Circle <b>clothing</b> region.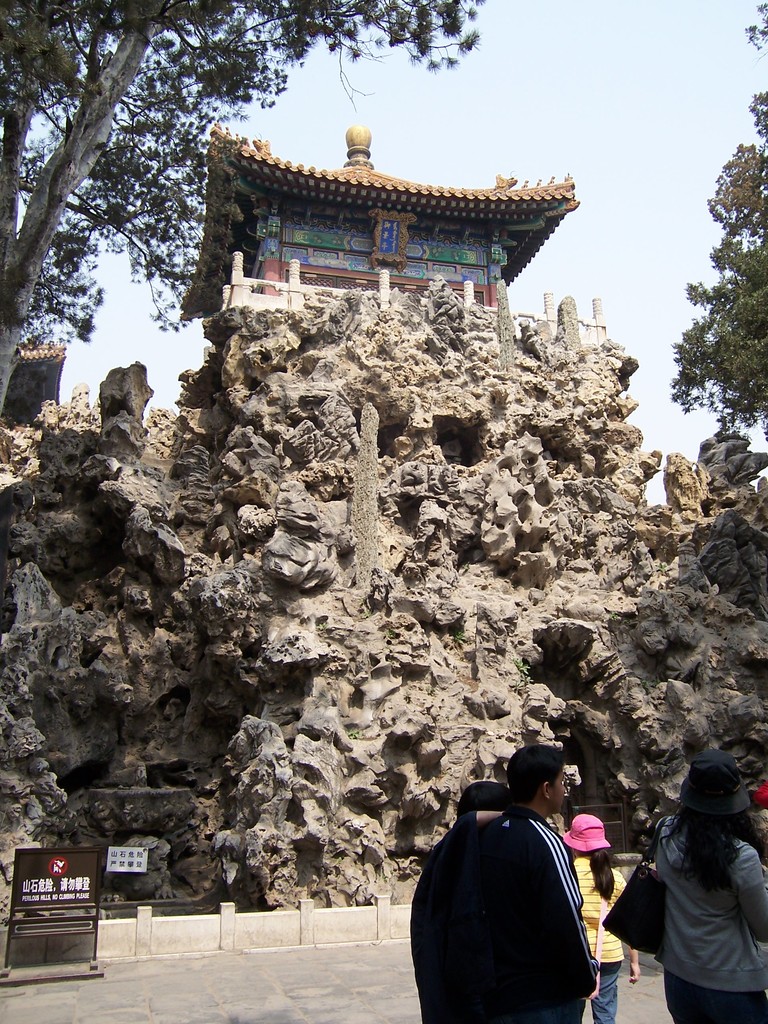
Region: 565/852/621/1023.
